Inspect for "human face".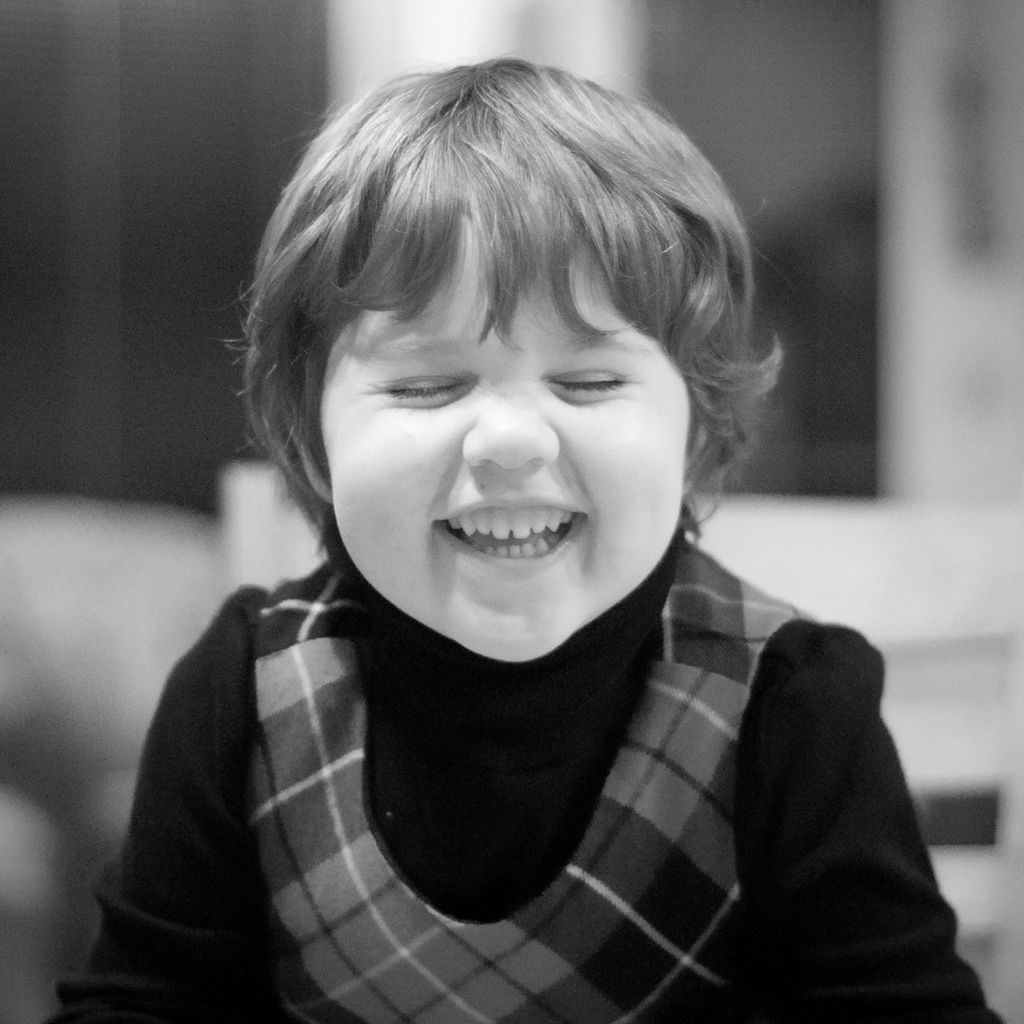
Inspection: [336,223,697,668].
